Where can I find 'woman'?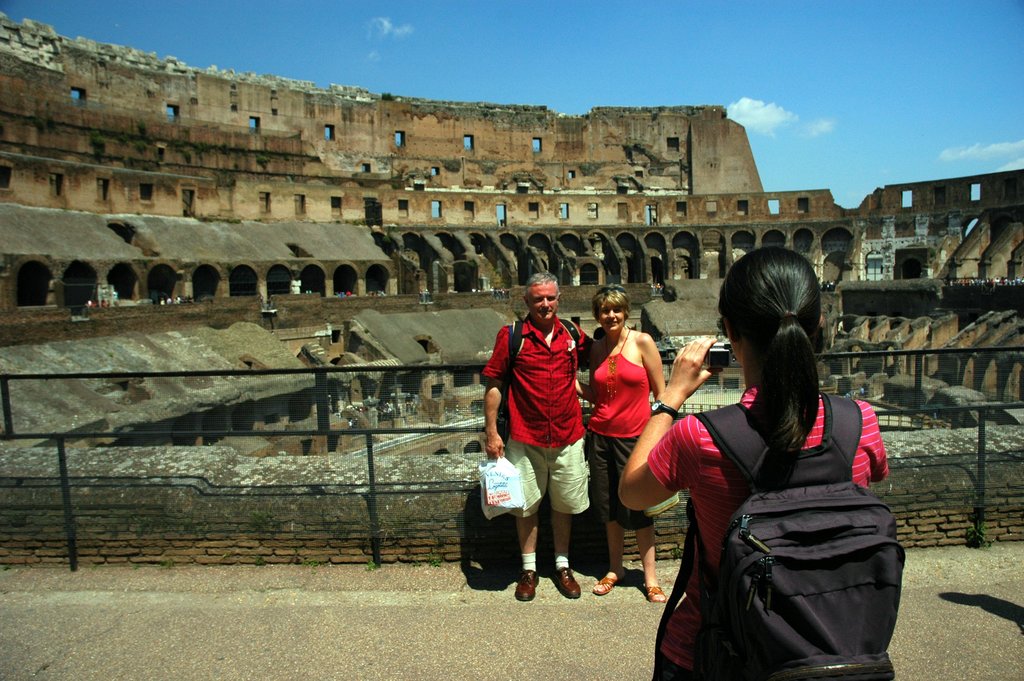
You can find it at 616 248 896 680.
